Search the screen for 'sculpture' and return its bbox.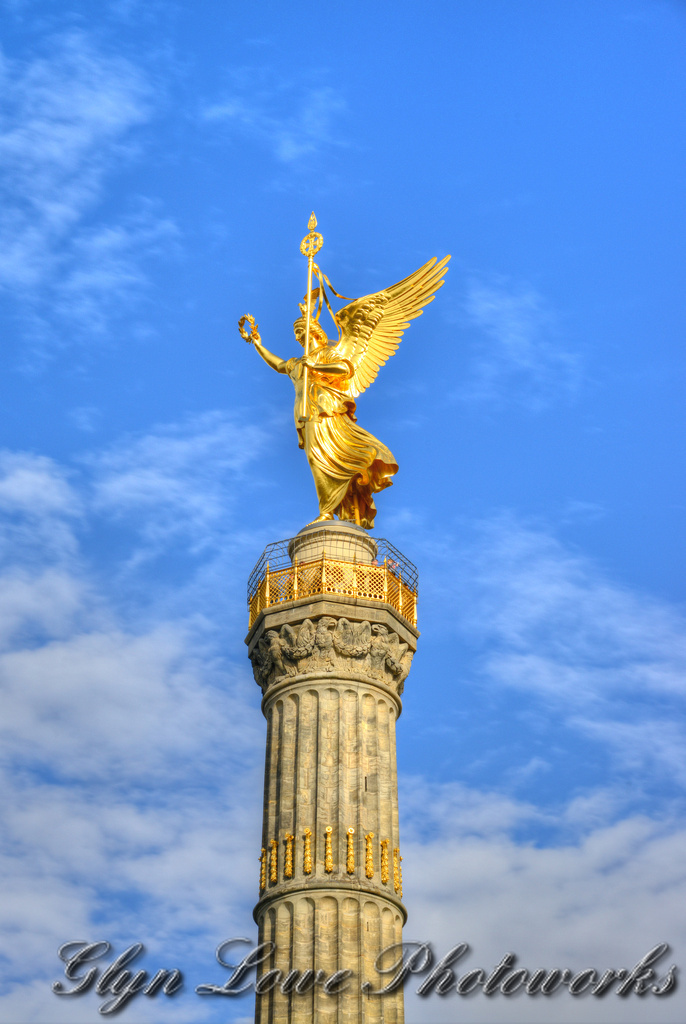
Found: bbox(242, 207, 443, 575).
